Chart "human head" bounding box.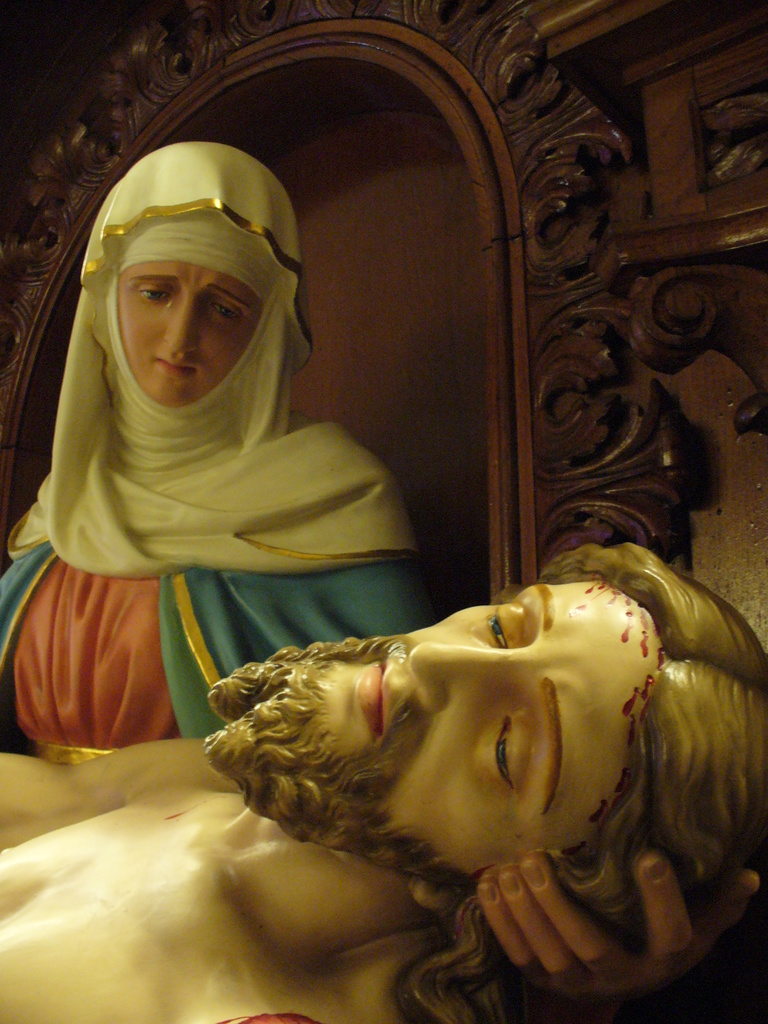
Charted: (x1=237, y1=588, x2=725, y2=924).
